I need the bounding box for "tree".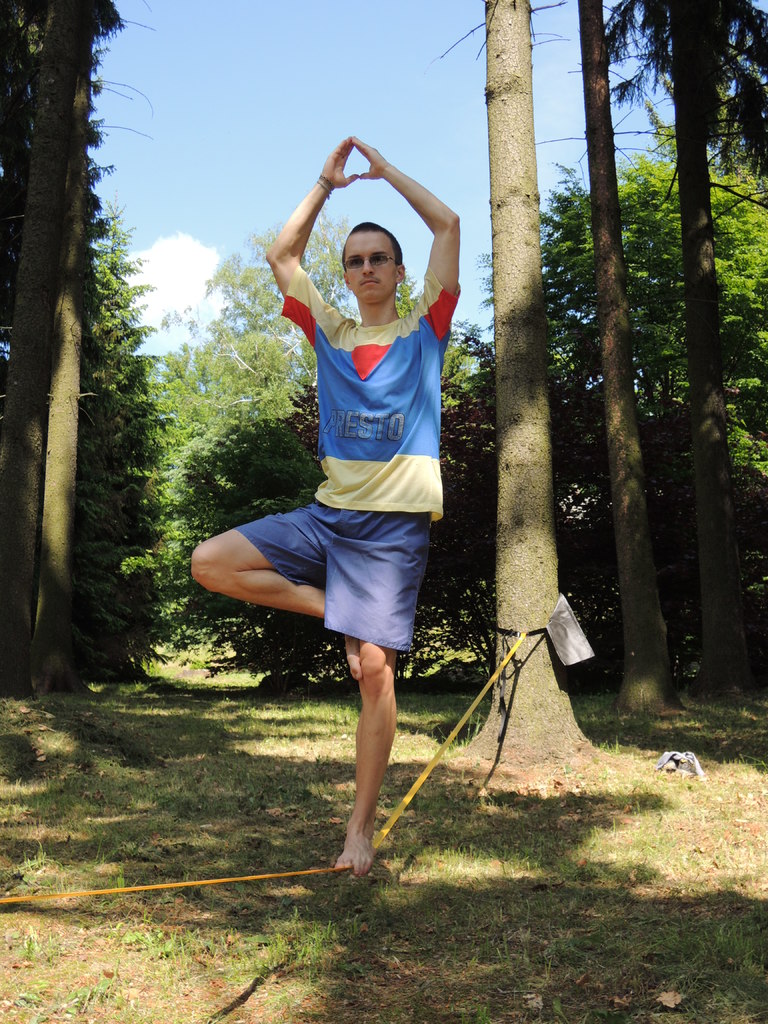
Here it is: 466, 0, 601, 762.
